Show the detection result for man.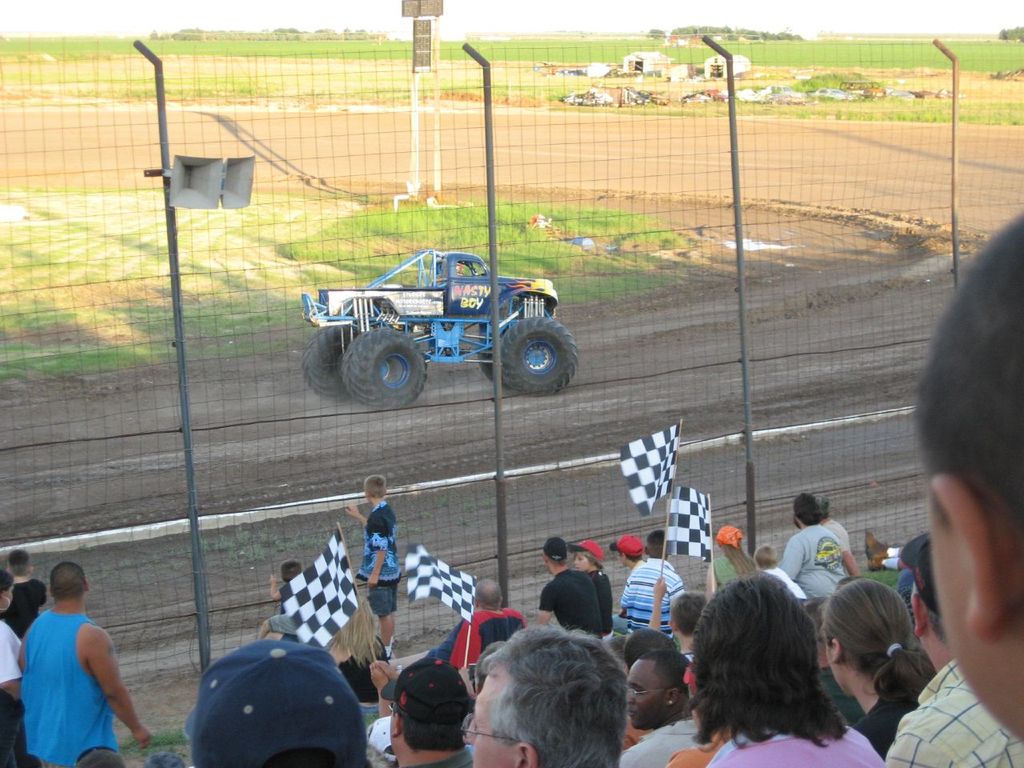
select_region(5, 550, 141, 759).
